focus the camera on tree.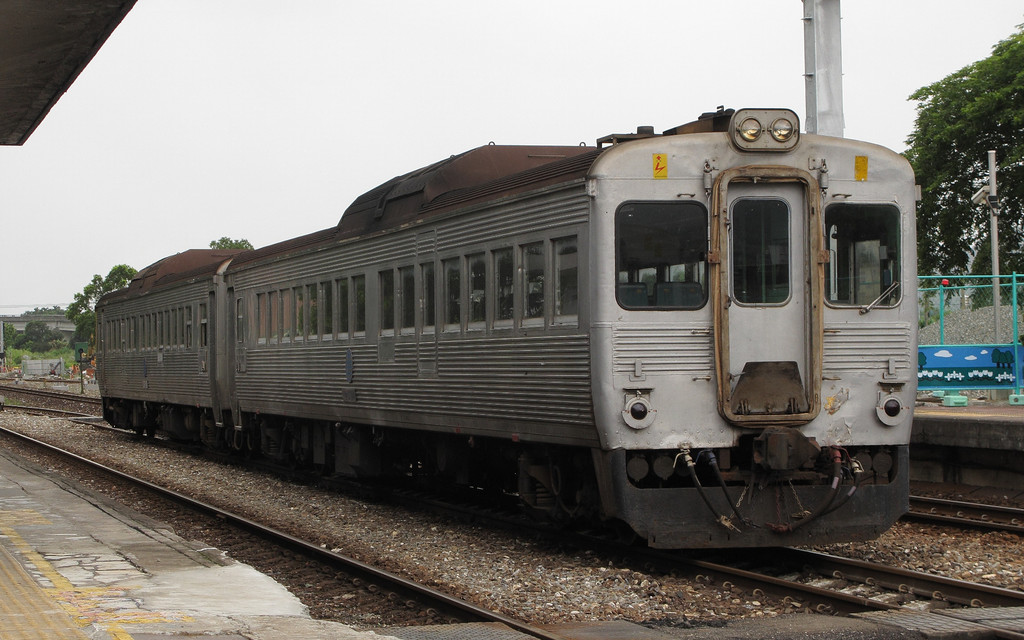
Focus region: locate(63, 262, 138, 314).
